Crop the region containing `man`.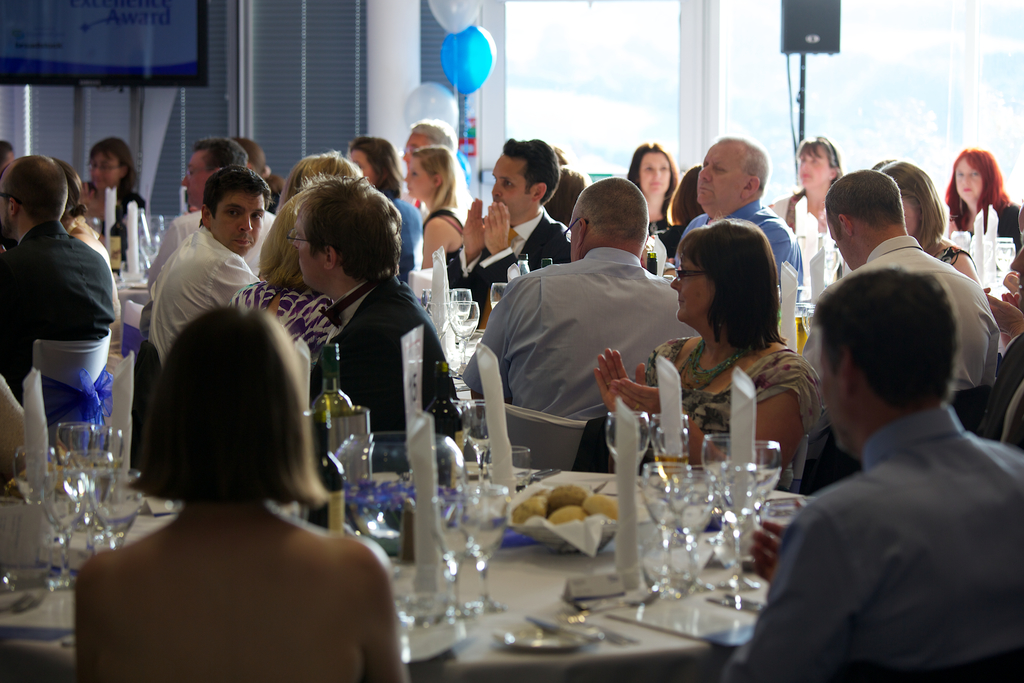
Crop region: bbox=(800, 168, 1000, 442).
